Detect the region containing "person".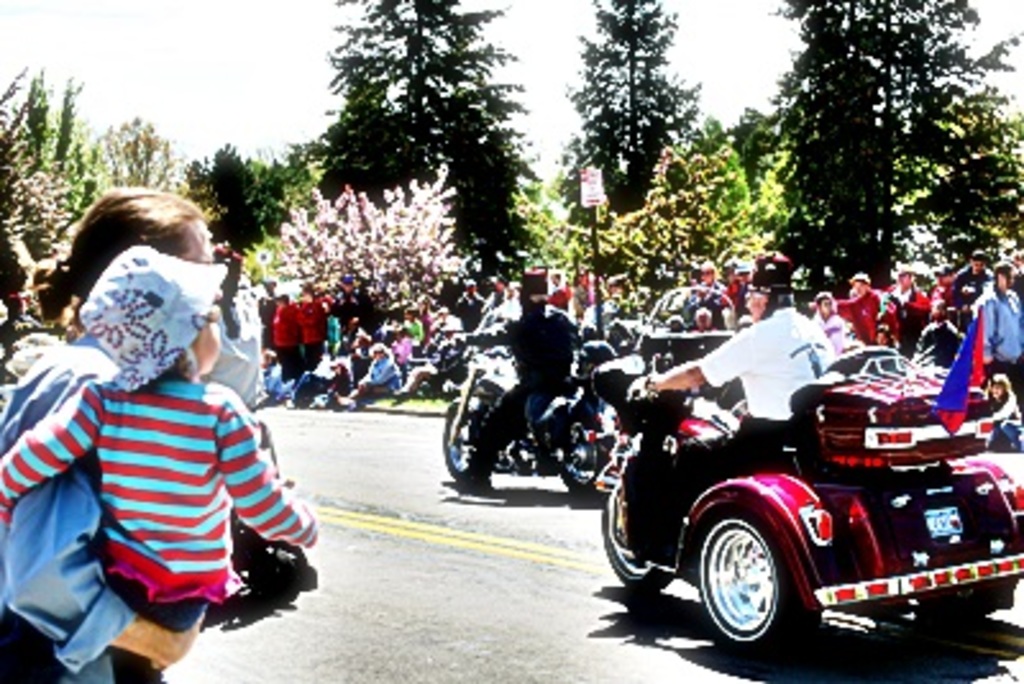
<region>0, 248, 330, 681</region>.
